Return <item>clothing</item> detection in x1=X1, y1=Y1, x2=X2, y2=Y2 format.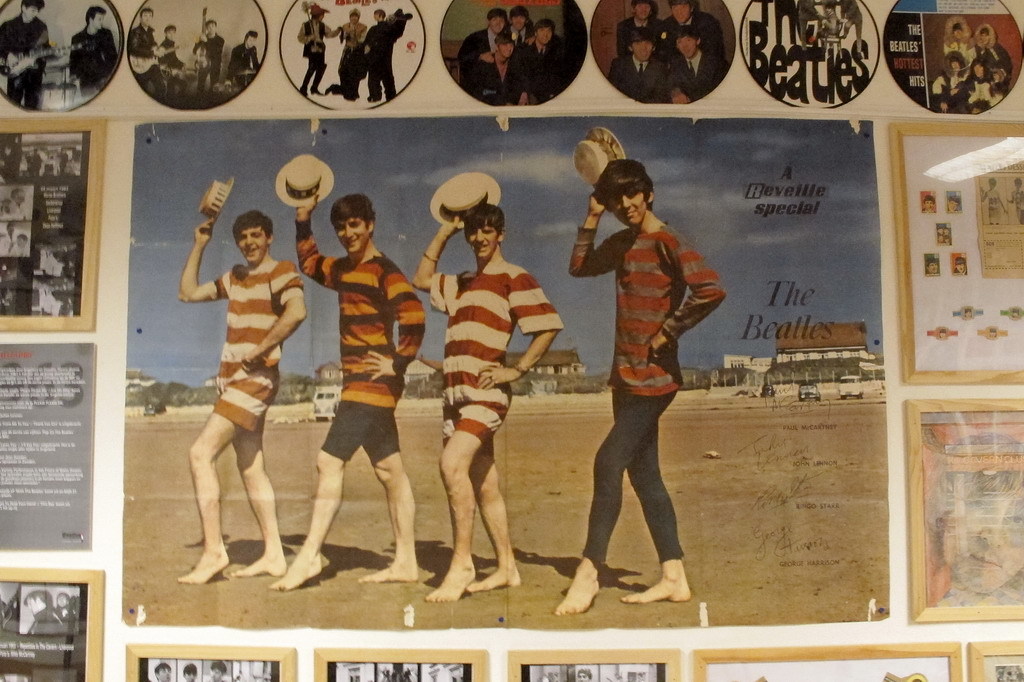
x1=325, y1=48, x2=369, y2=104.
